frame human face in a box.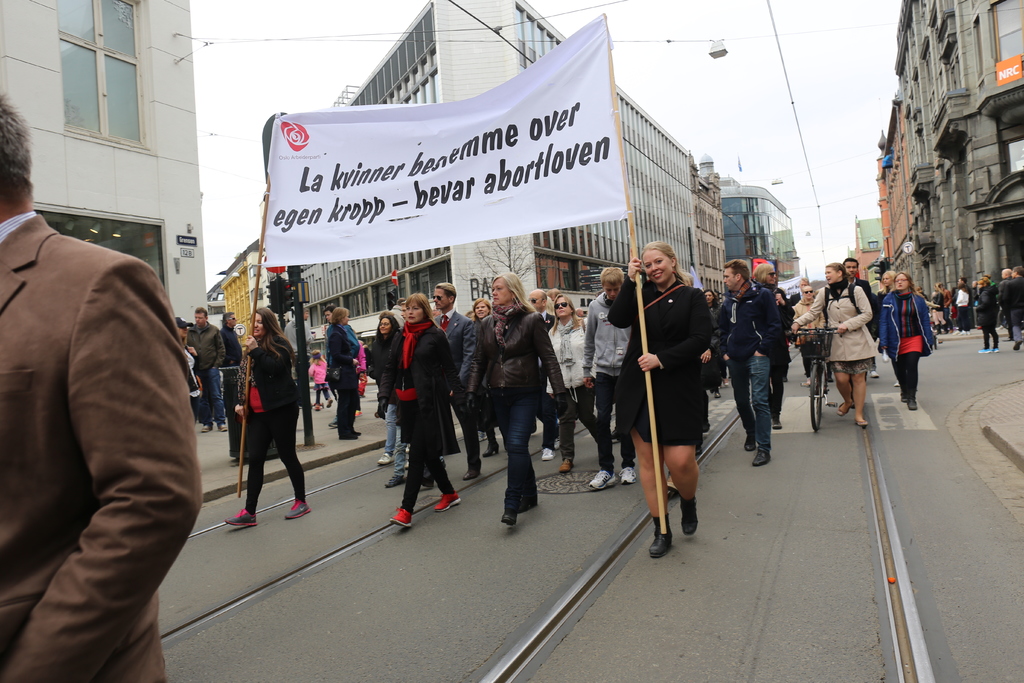
select_region(491, 279, 509, 306).
